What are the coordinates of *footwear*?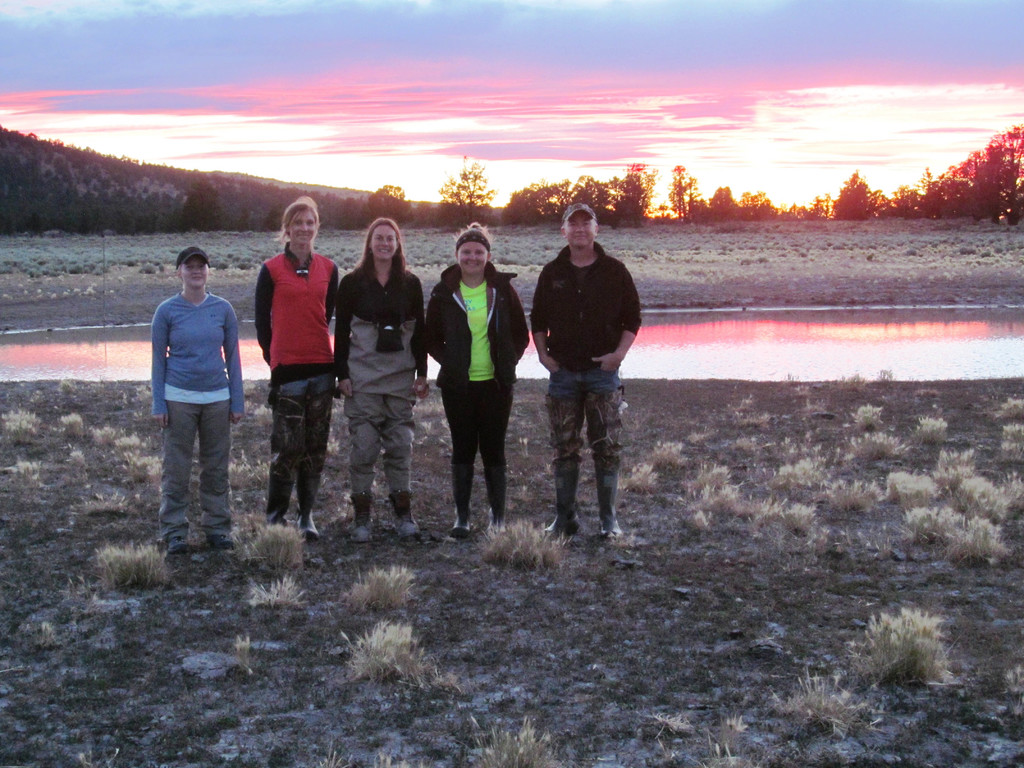
(x1=205, y1=531, x2=237, y2=549).
